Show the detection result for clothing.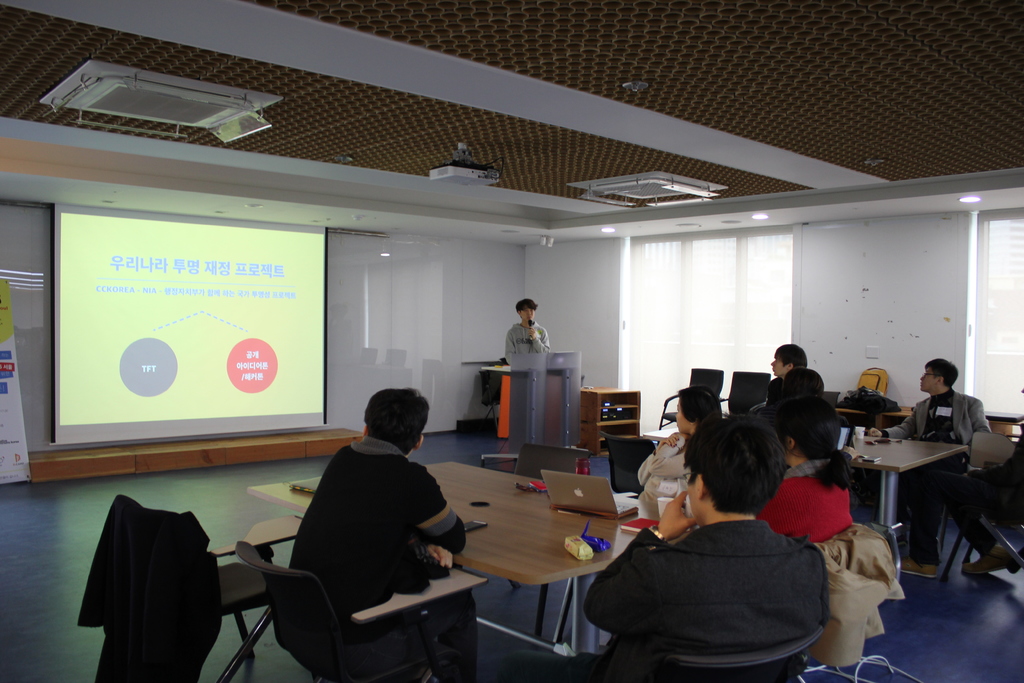
bbox=[77, 491, 218, 682].
